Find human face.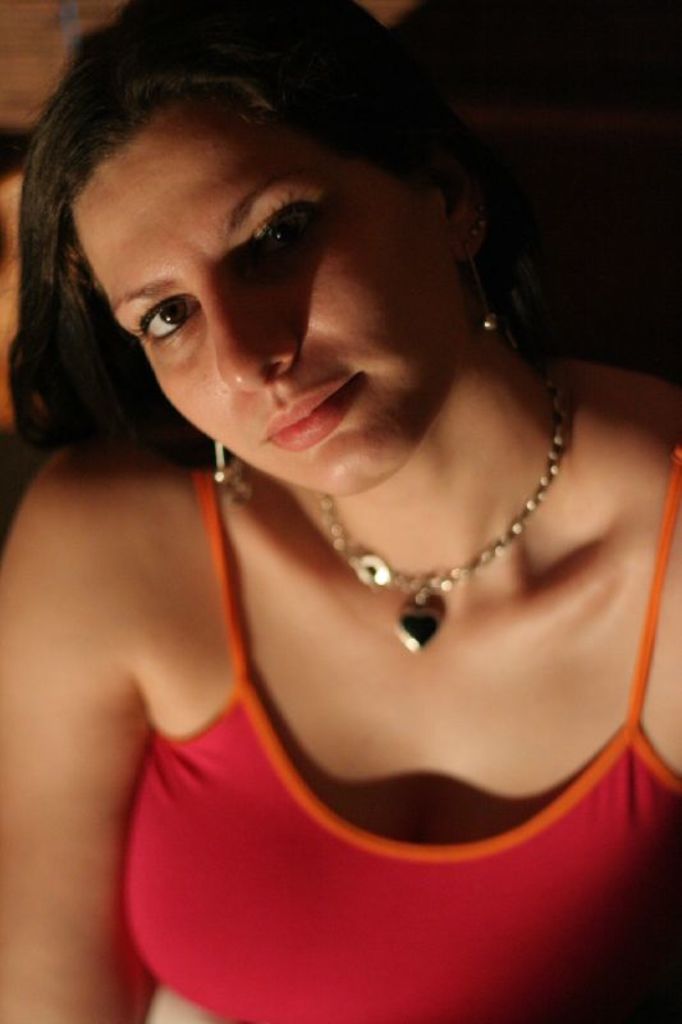
<bbox>69, 118, 467, 499</bbox>.
